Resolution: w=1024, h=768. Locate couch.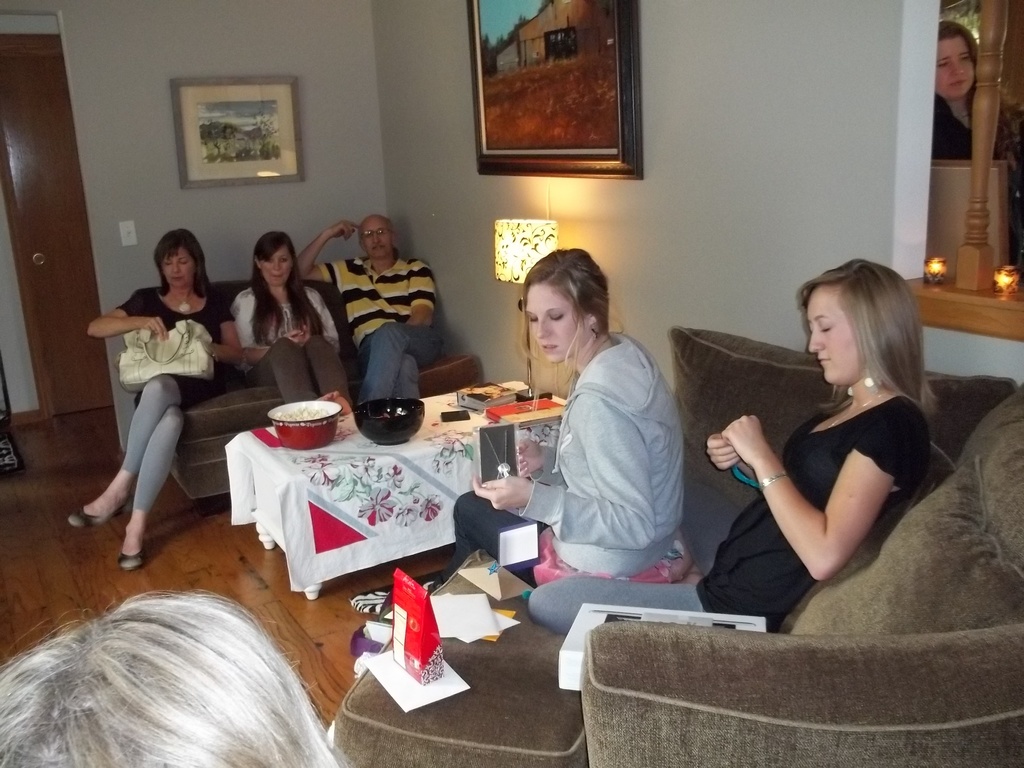
region(129, 278, 482, 508).
